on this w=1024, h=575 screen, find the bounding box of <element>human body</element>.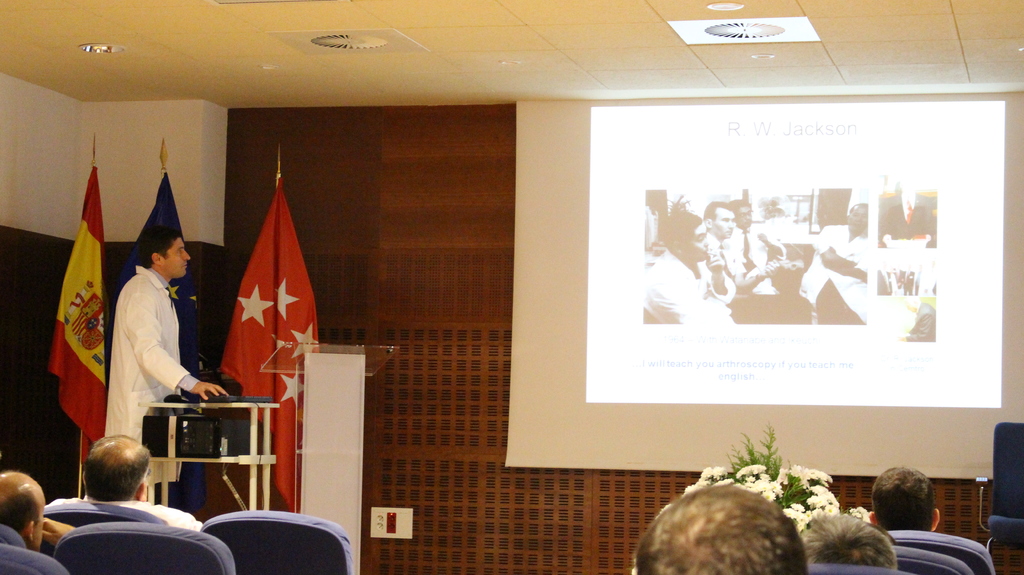
Bounding box: pyautogui.locateOnScreen(797, 203, 872, 321).
